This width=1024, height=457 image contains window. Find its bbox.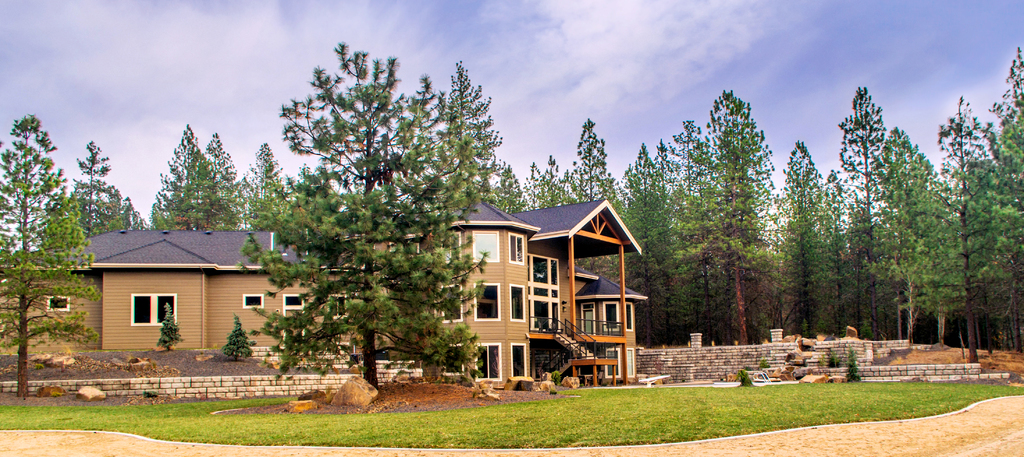
select_region(616, 296, 636, 331).
